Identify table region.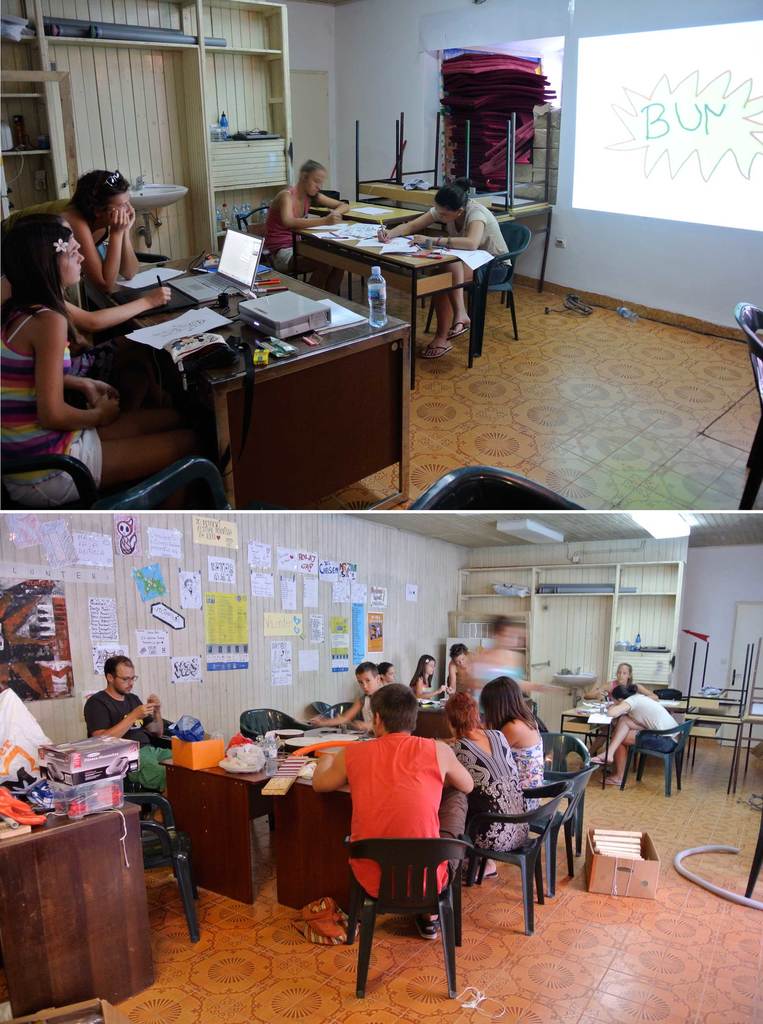
Region: left=0, top=796, right=162, bottom=1023.
